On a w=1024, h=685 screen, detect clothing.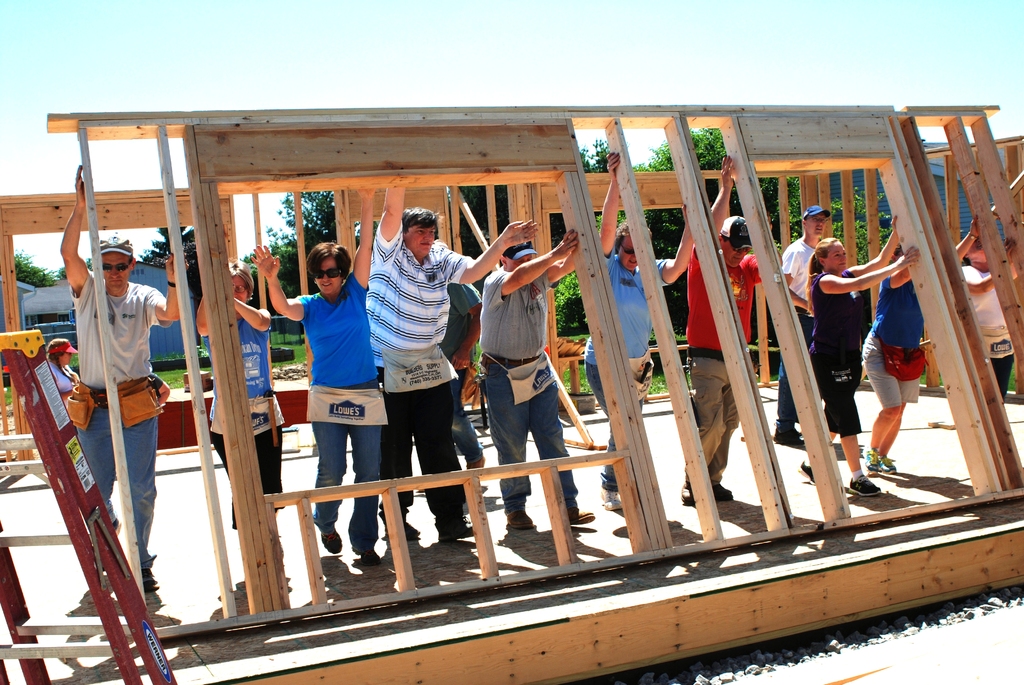
pyautogui.locateOnScreen(68, 271, 172, 570).
